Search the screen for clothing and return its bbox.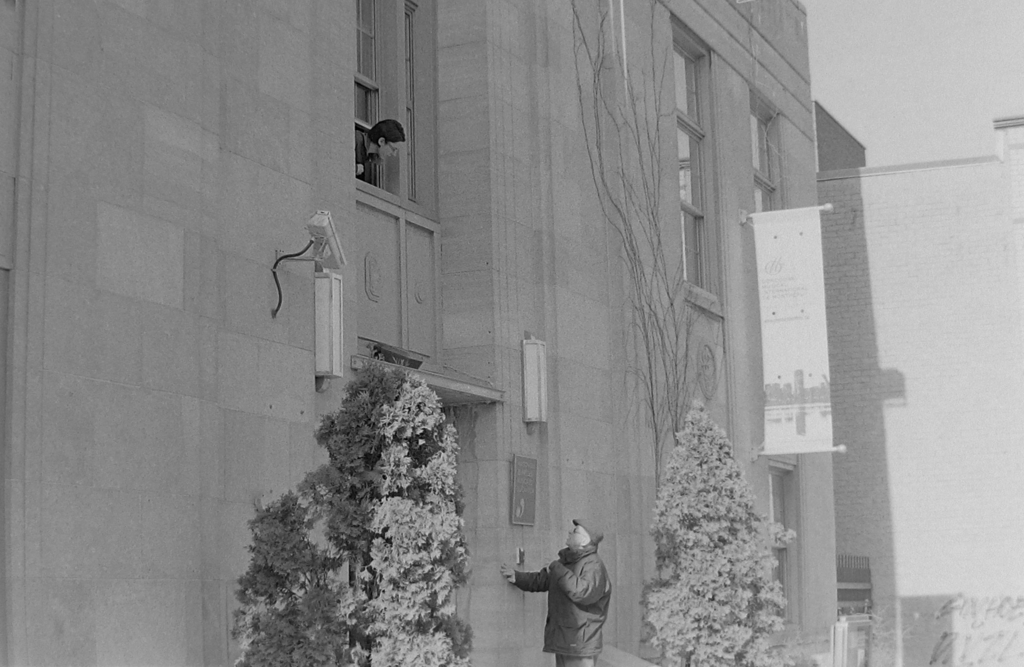
Found: (left=529, top=530, right=629, bottom=659).
